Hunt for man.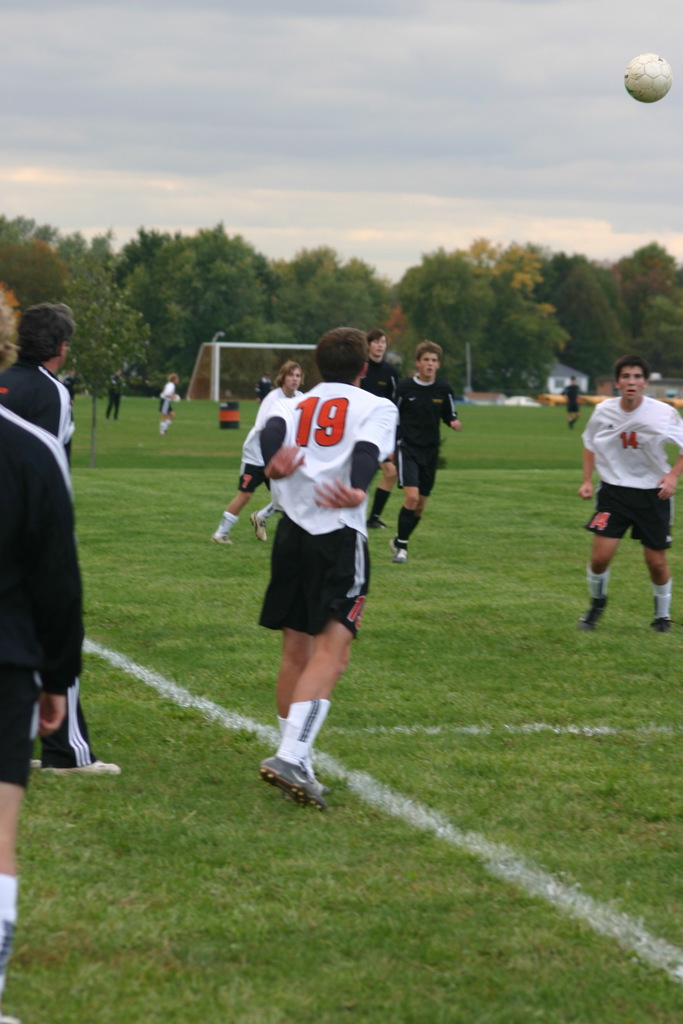
Hunted down at region(249, 369, 273, 400).
